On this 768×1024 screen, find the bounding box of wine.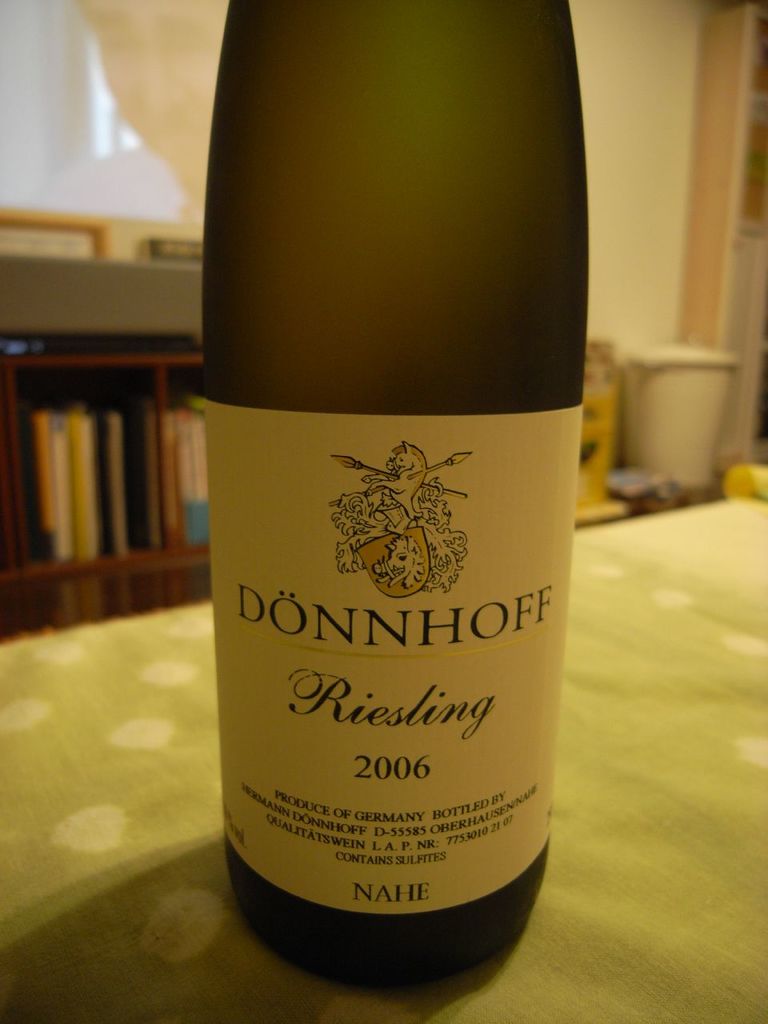
Bounding box: box=[199, 78, 586, 964].
